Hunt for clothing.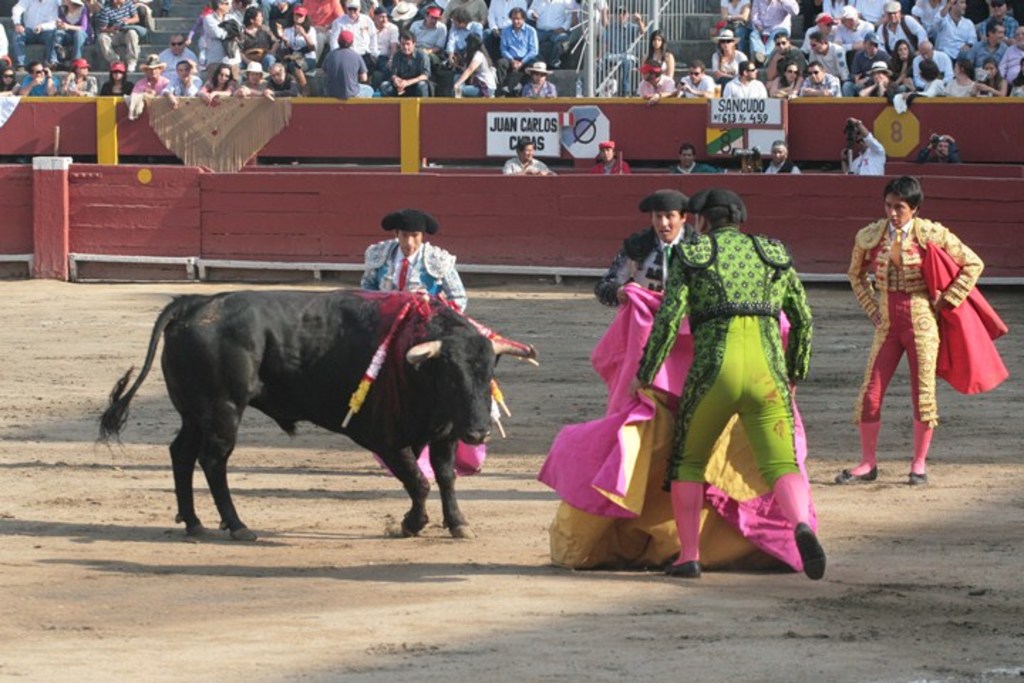
Hunted down at region(912, 48, 951, 83).
